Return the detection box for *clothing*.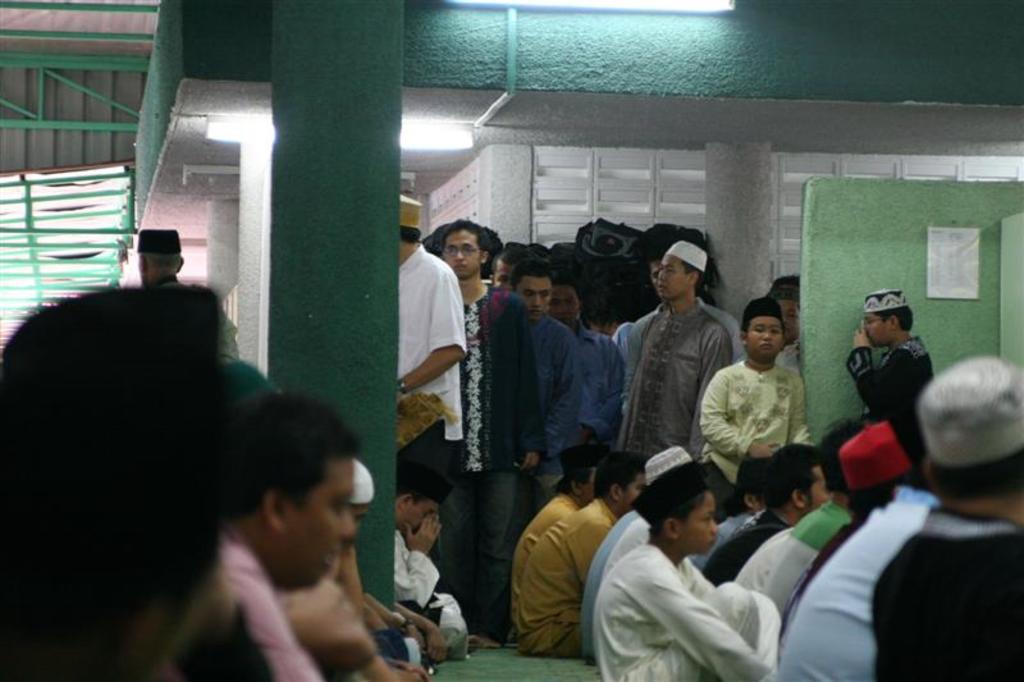
[left=856, top=334, right=937, bottom=454].
